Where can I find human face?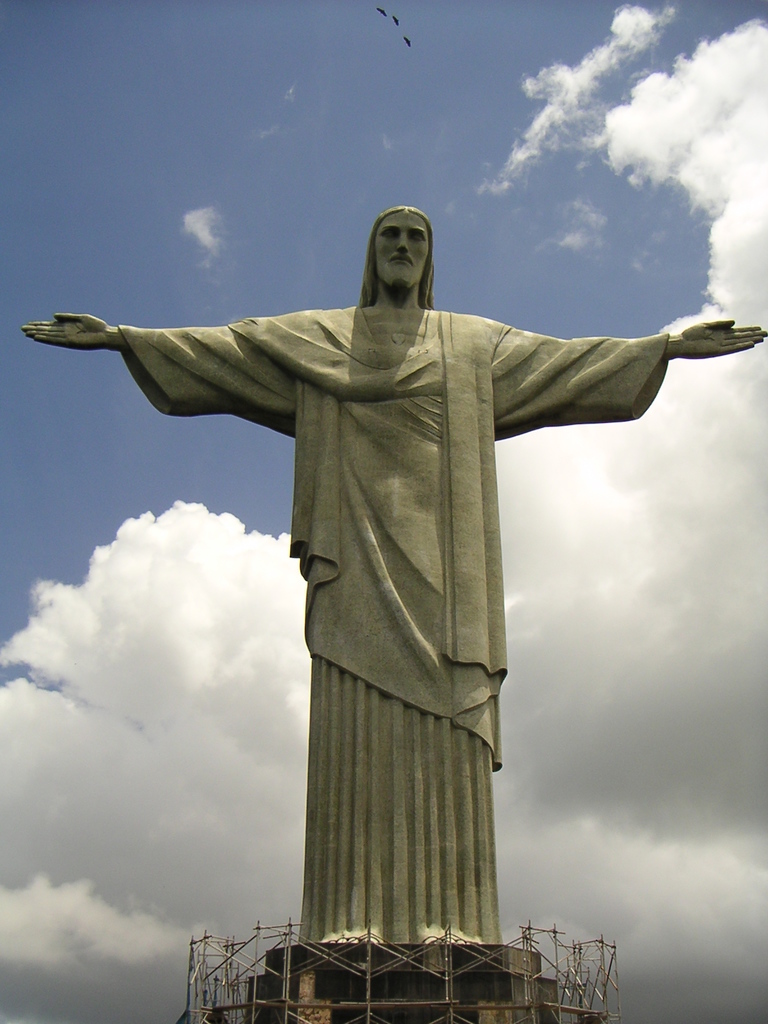
You can find it at detection(375, 214, 426, 279).
